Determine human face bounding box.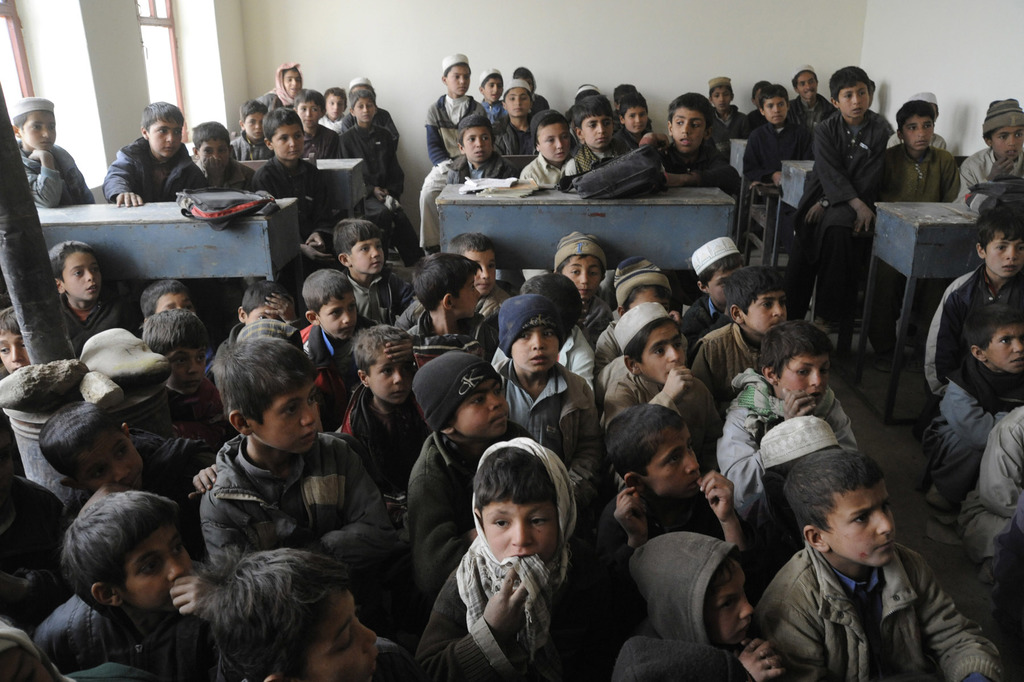
Determined: left=641, top=328, right=684, bottom=386.
